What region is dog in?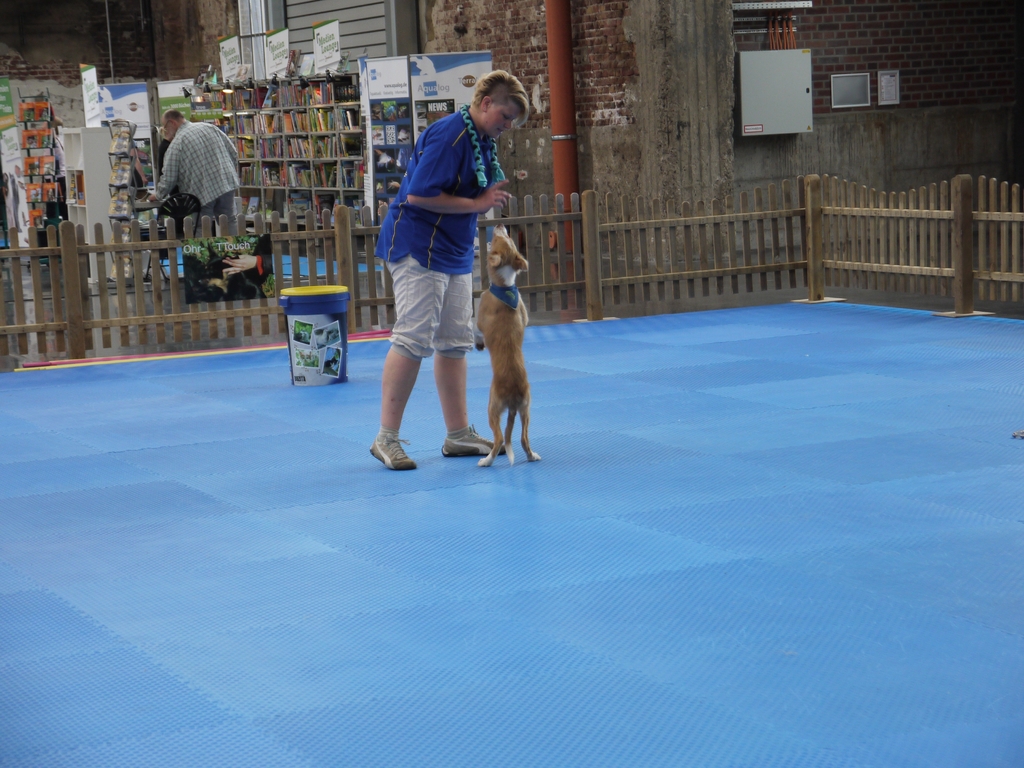
left=476, top=221, right=539, bottom=465.
